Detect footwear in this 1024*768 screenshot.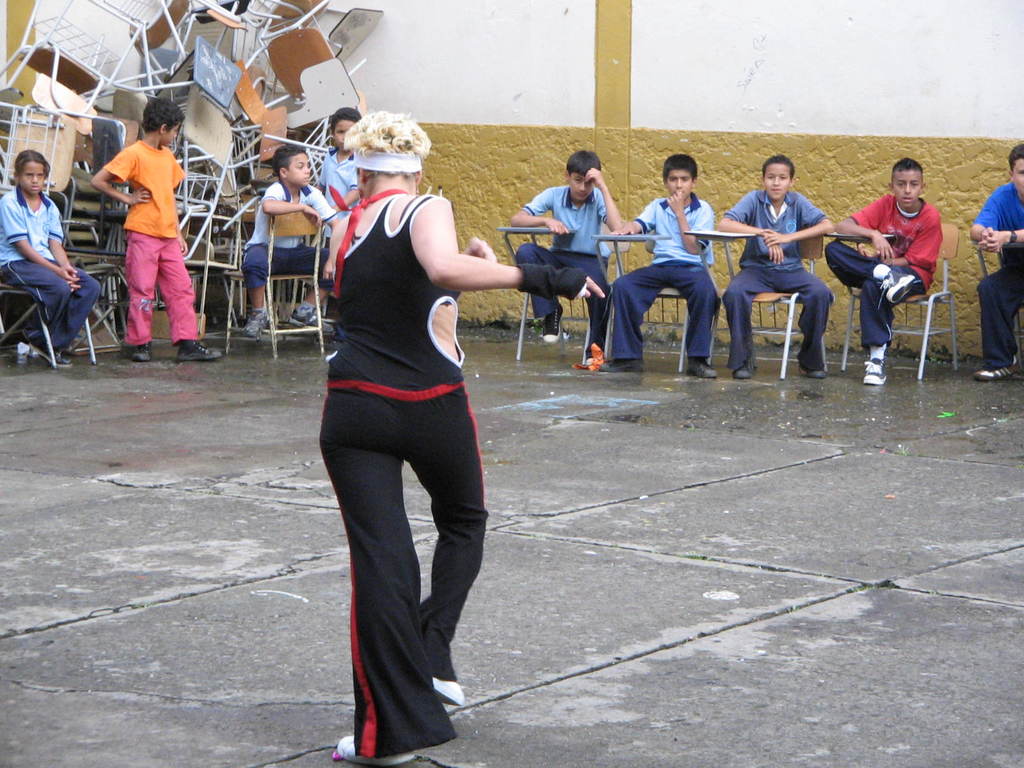
Detection: 538, 308, 565, 347.
